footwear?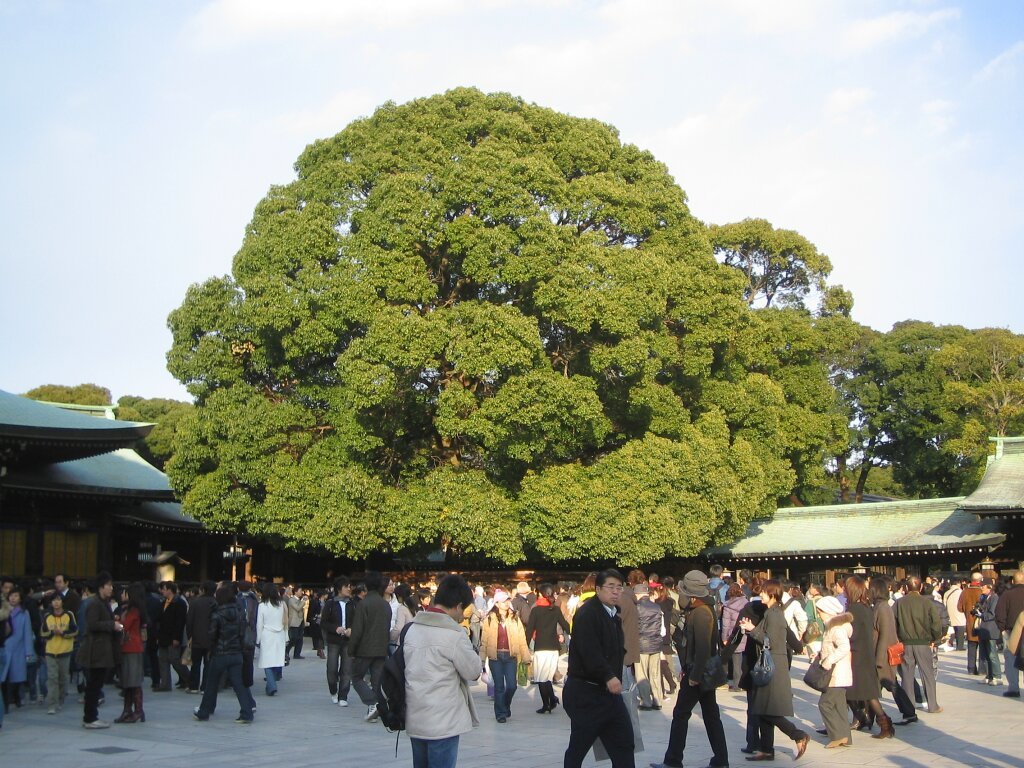
left=744, top=746, right=751, bottom=753
